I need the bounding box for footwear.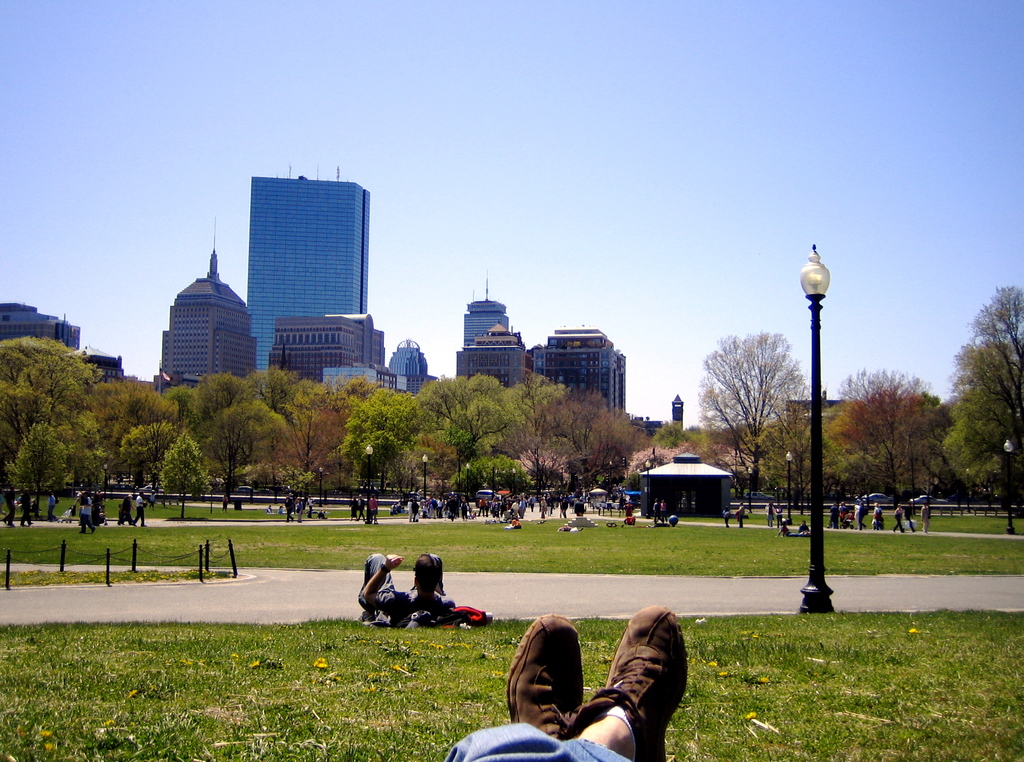
Here it is: x1=506, y1=615, x2=582, y2=741.
